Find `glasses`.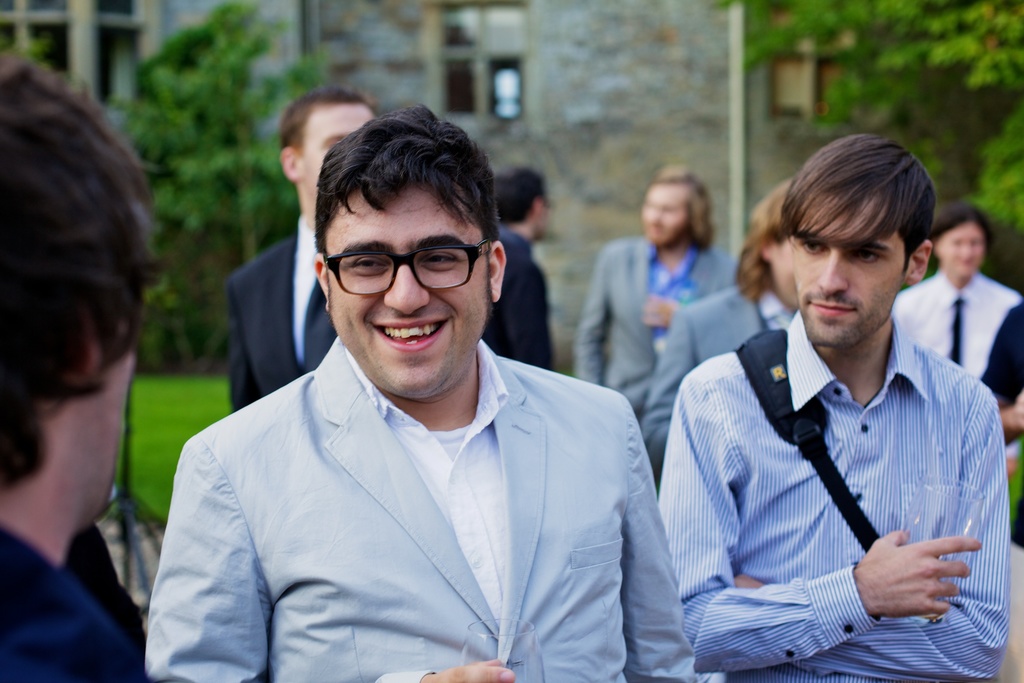
rect(326, 237, 492, 292).
